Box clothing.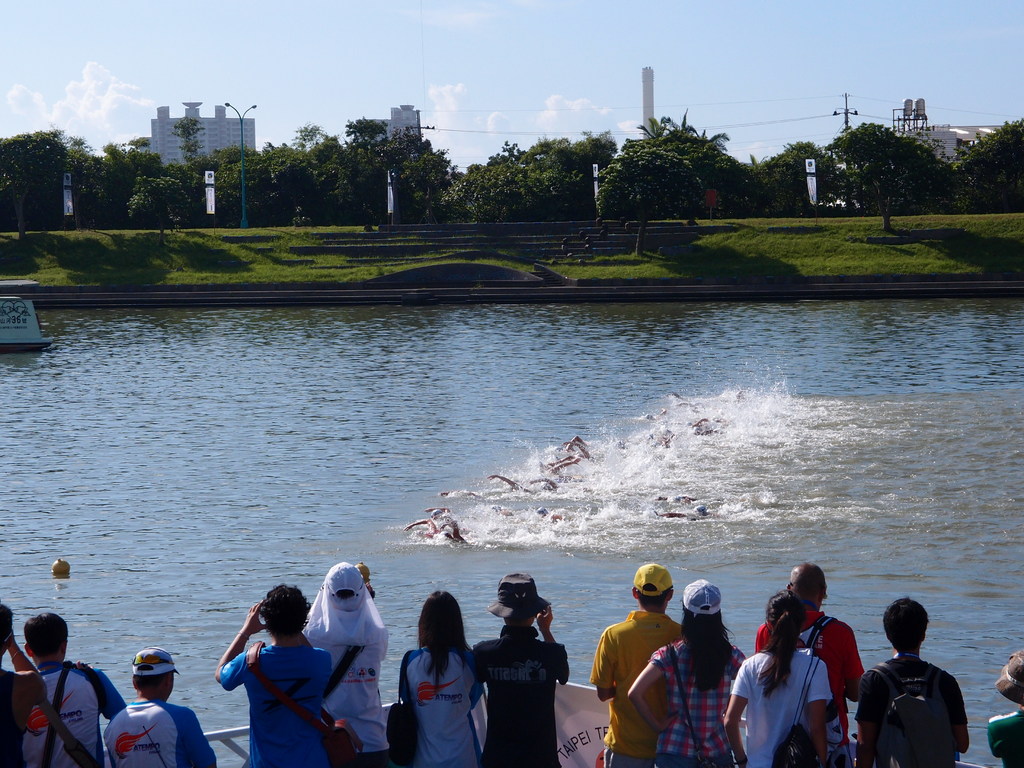
{"left": 757, "top": 609, "right": 868, "bottom": 761}.
